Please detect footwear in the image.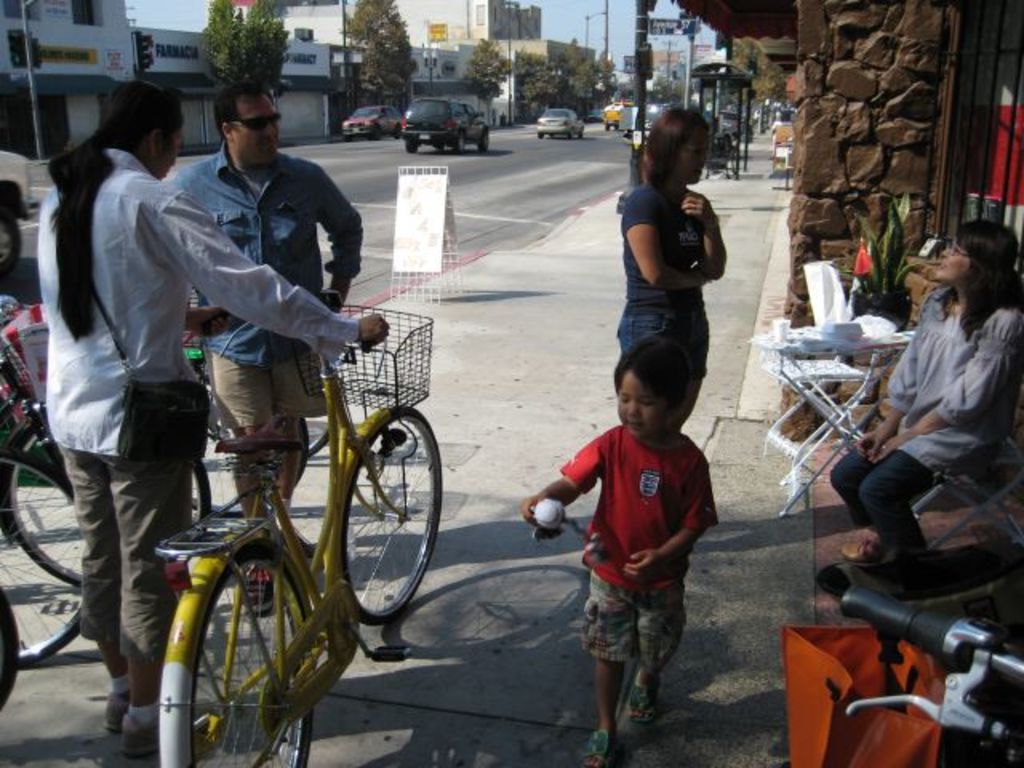
locate(102, 691, 131, 733).
